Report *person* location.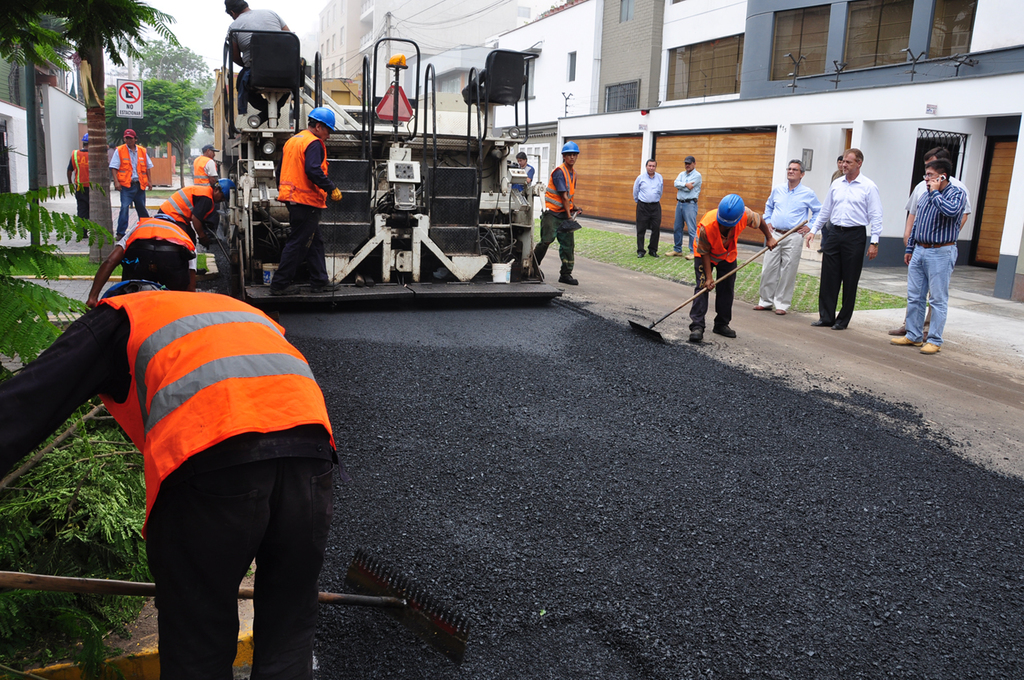
Report: box(65, 132, 97, 233).
